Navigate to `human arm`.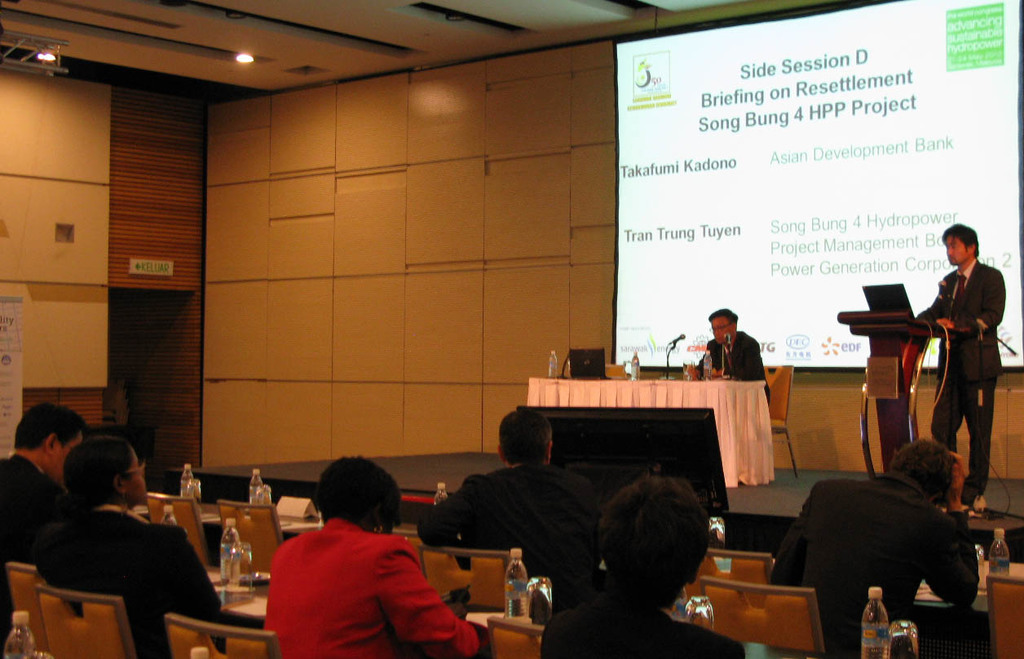
Navigation target: l=938, t=272, r=1008, b=332.
